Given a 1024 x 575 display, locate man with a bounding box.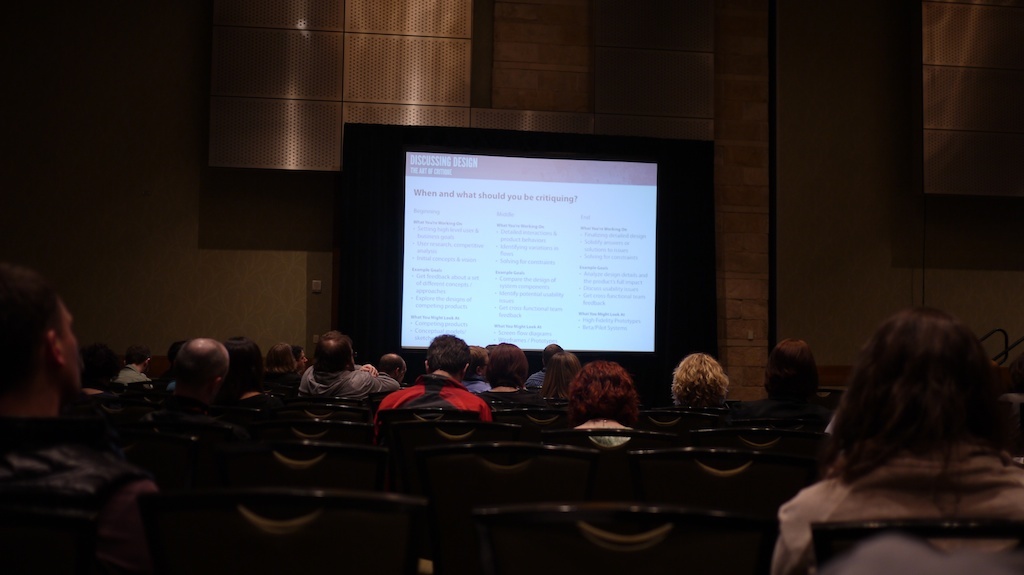
Located: 0:267:179:574.
